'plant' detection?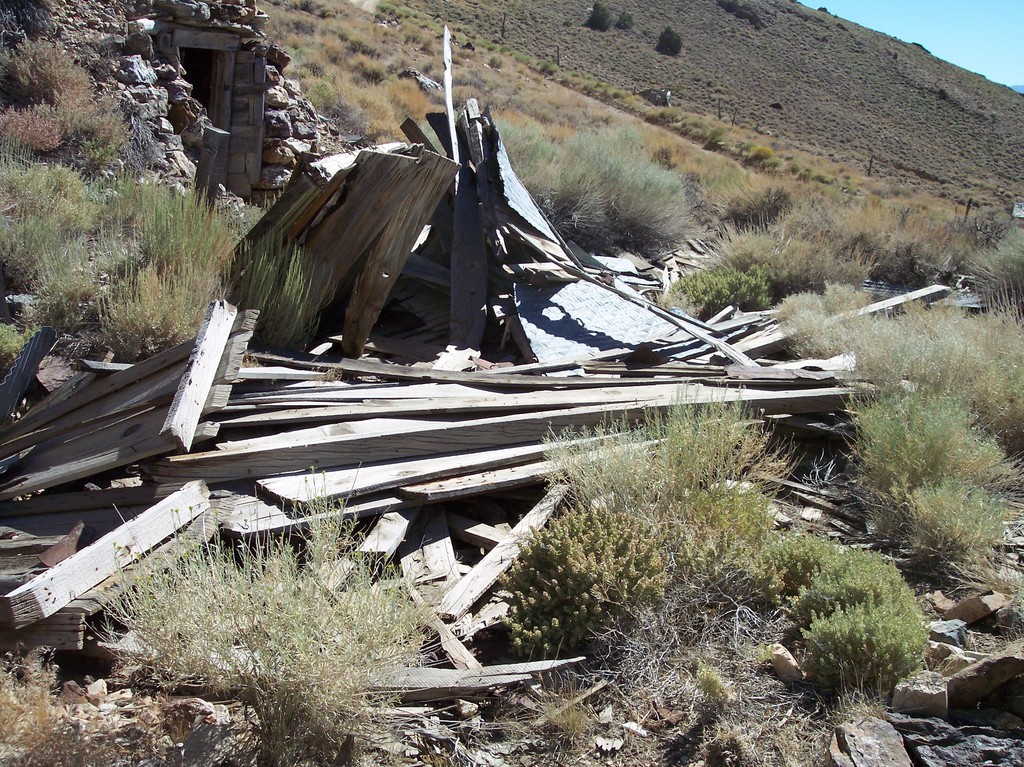
l=0, t=643, r=117, b=766
